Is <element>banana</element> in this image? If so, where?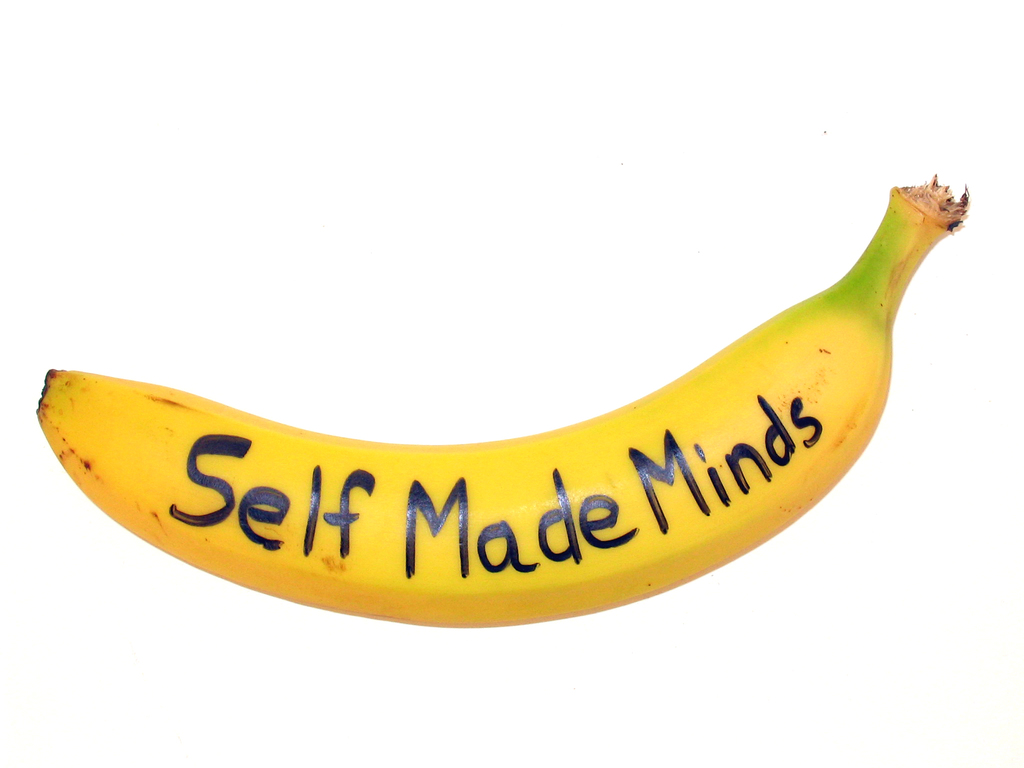
Yes, at 32, 174, 970, 645.
